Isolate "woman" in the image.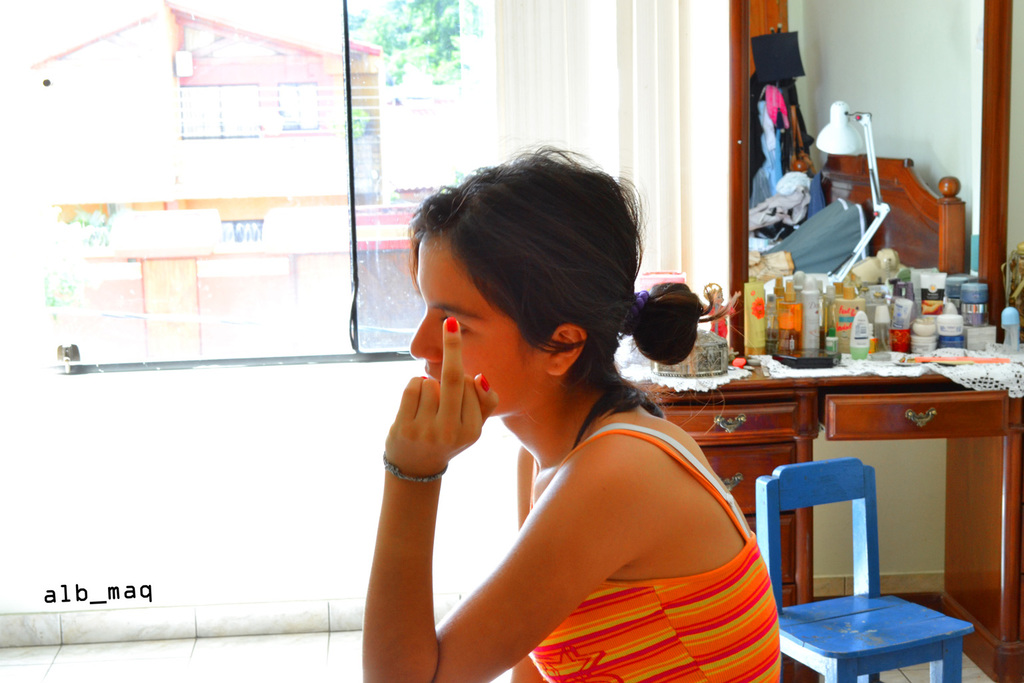
Isolated region: {"left": 349, "top": 144, "right": 774, "bottom": 682}.
